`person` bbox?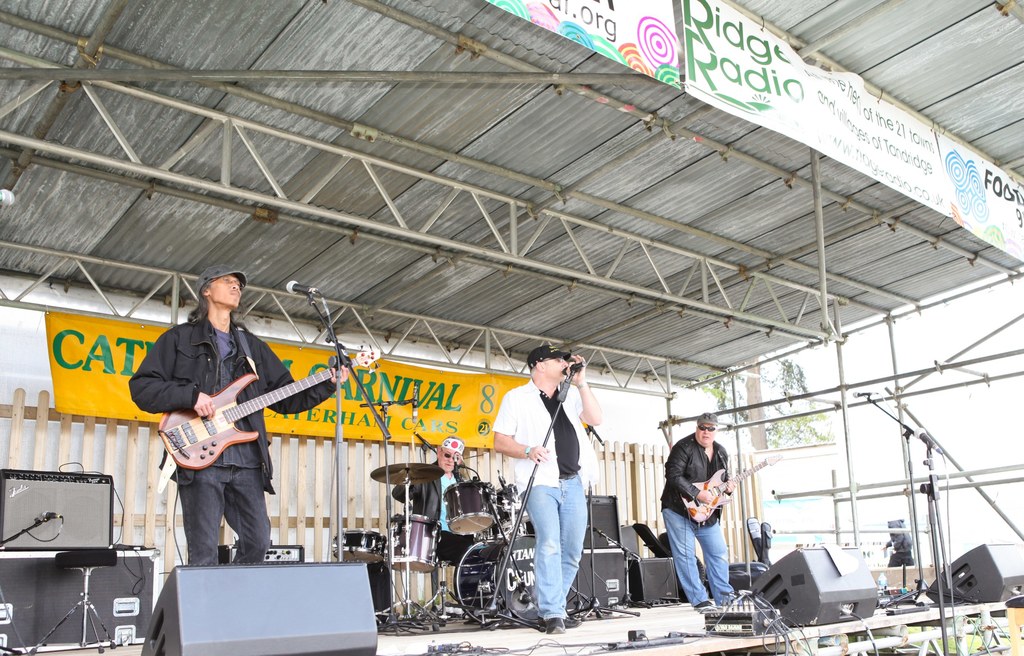
124, 262, 353, 568
